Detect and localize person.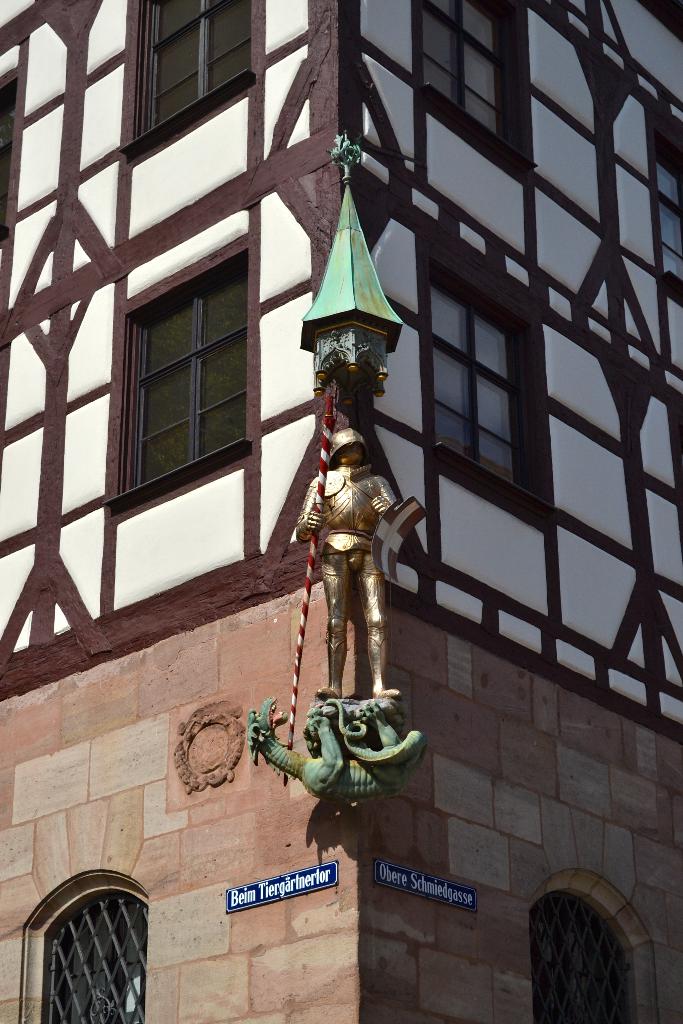
Localized at {"x1": 295, "y1": 440, "x2": 393, "y2": 701}.
